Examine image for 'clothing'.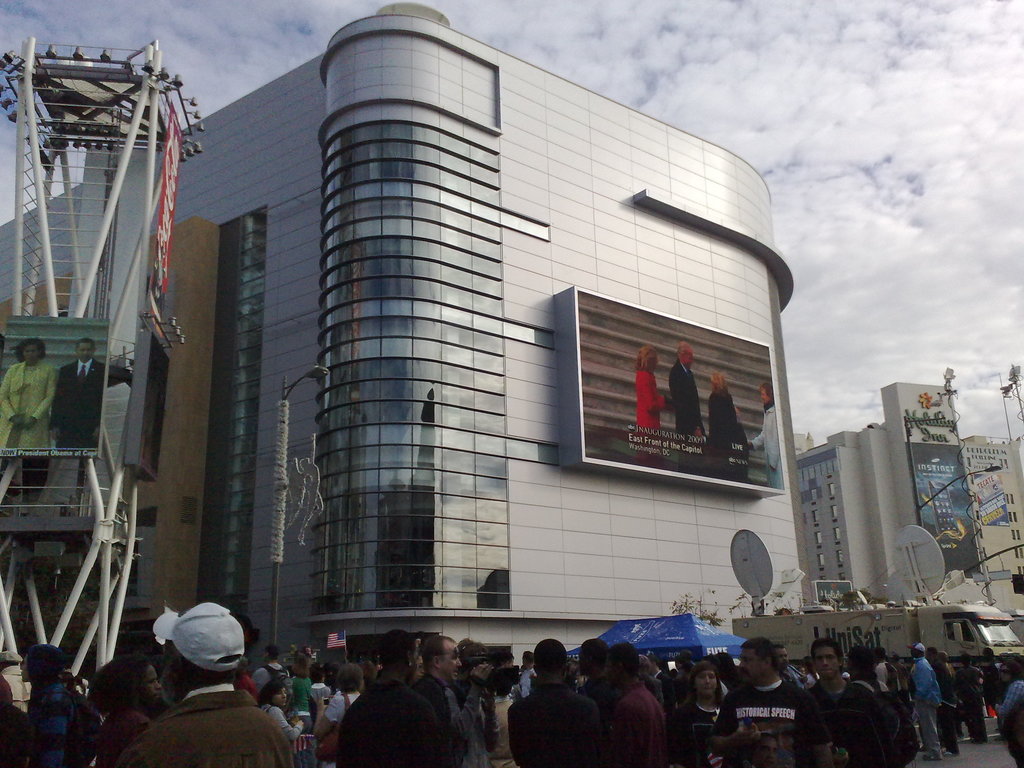
Examination result: <region>710, 390, 747, 459</region>.
